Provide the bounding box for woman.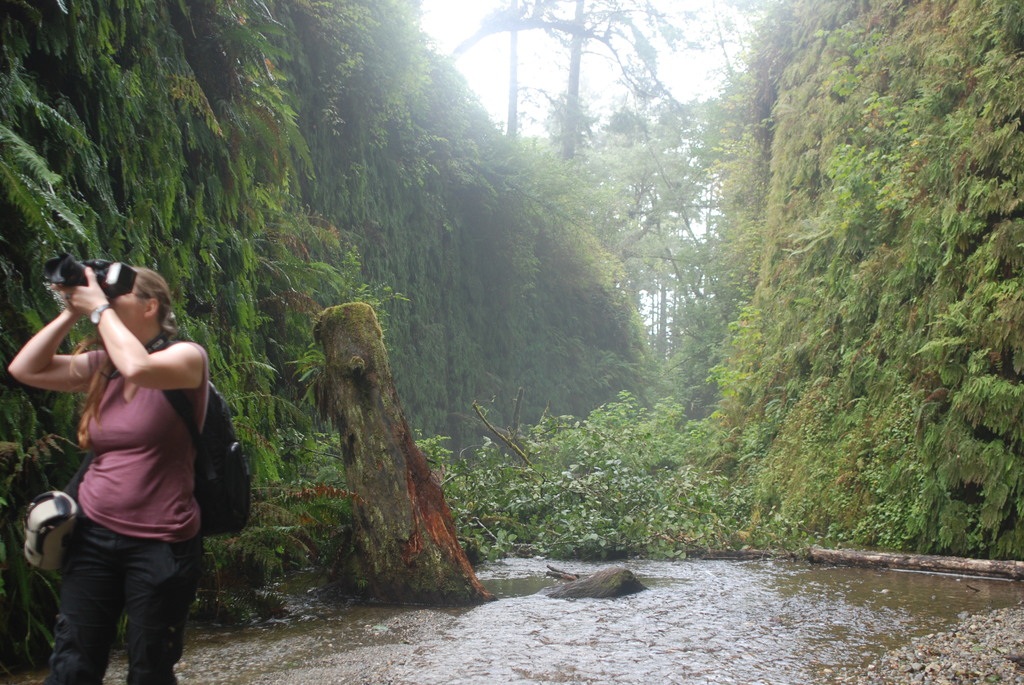
[17,239,233,649].
